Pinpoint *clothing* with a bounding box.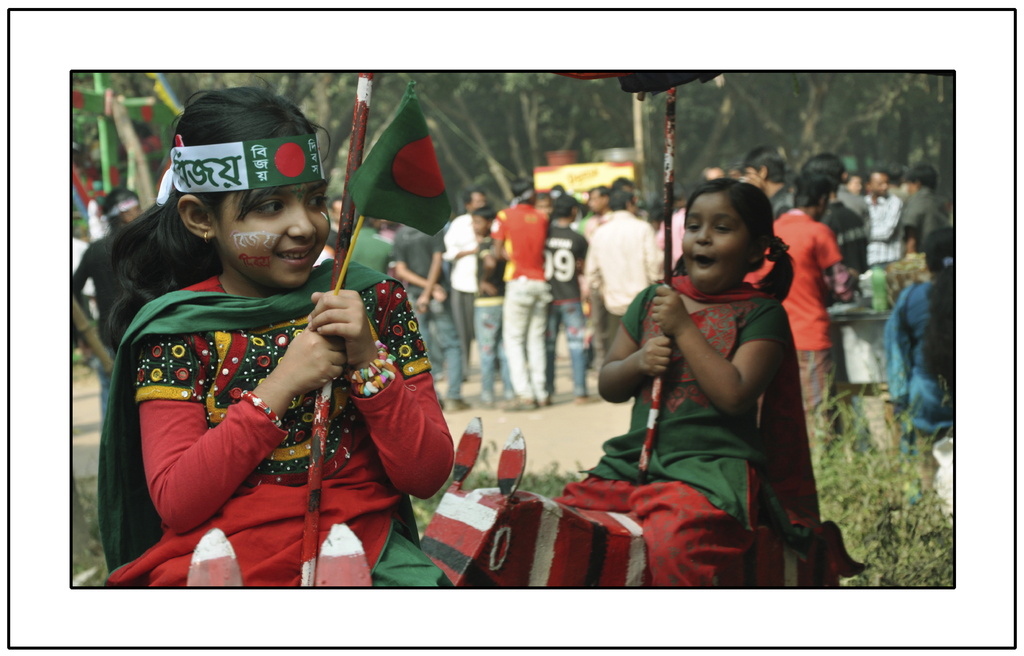
locate(103, 208, 417, 580).
